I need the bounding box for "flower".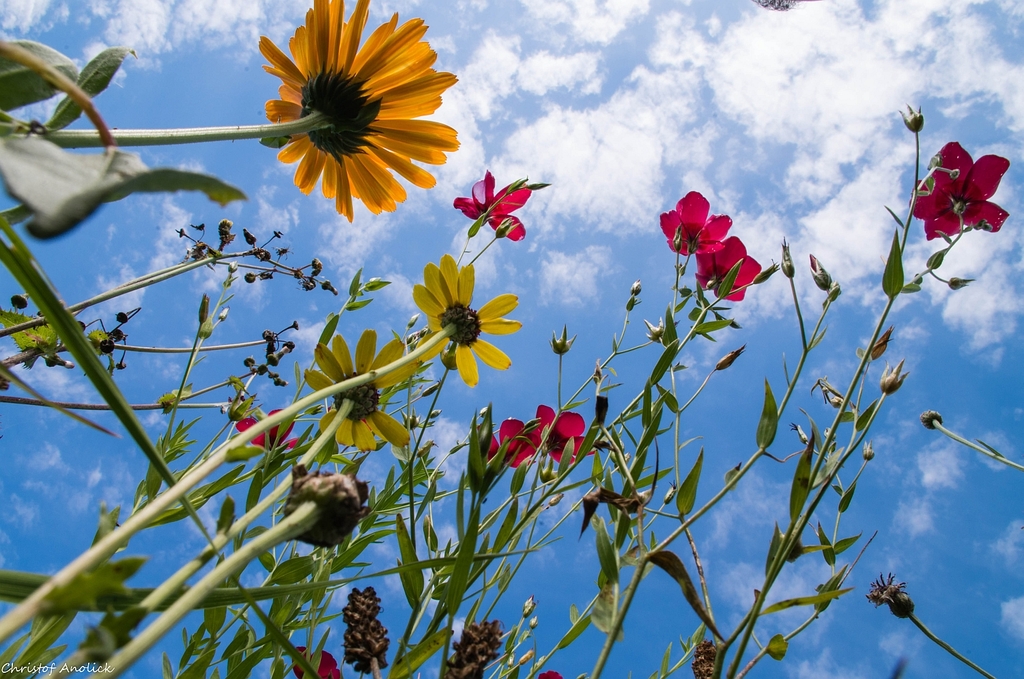
Here it is: 257,0,461,226.
